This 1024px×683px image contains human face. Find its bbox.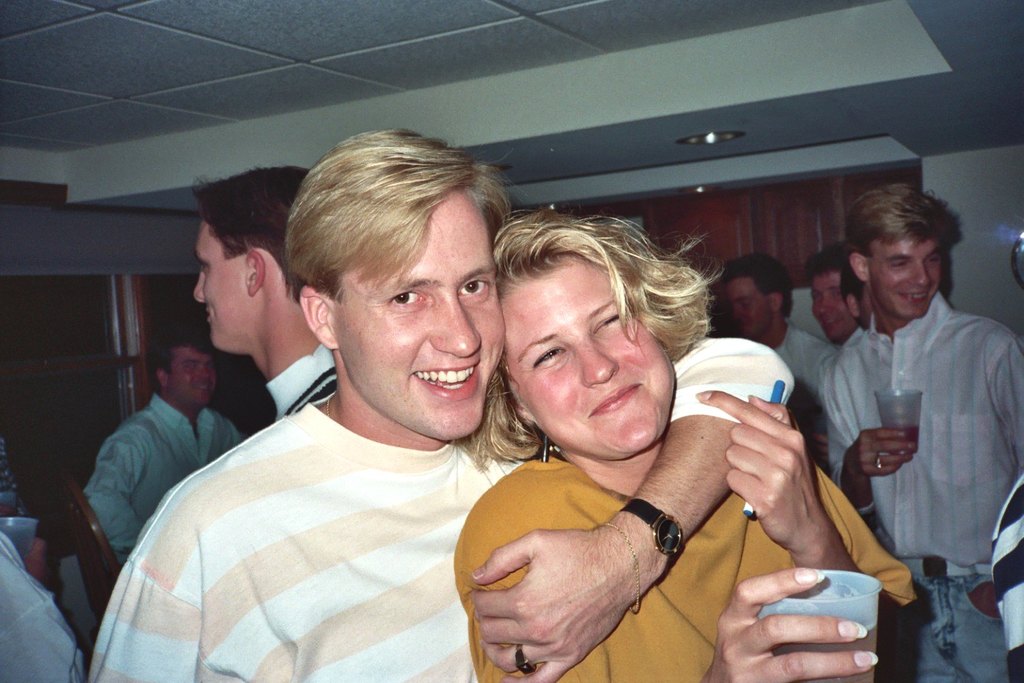
detection(195, 214, 252, 348).
